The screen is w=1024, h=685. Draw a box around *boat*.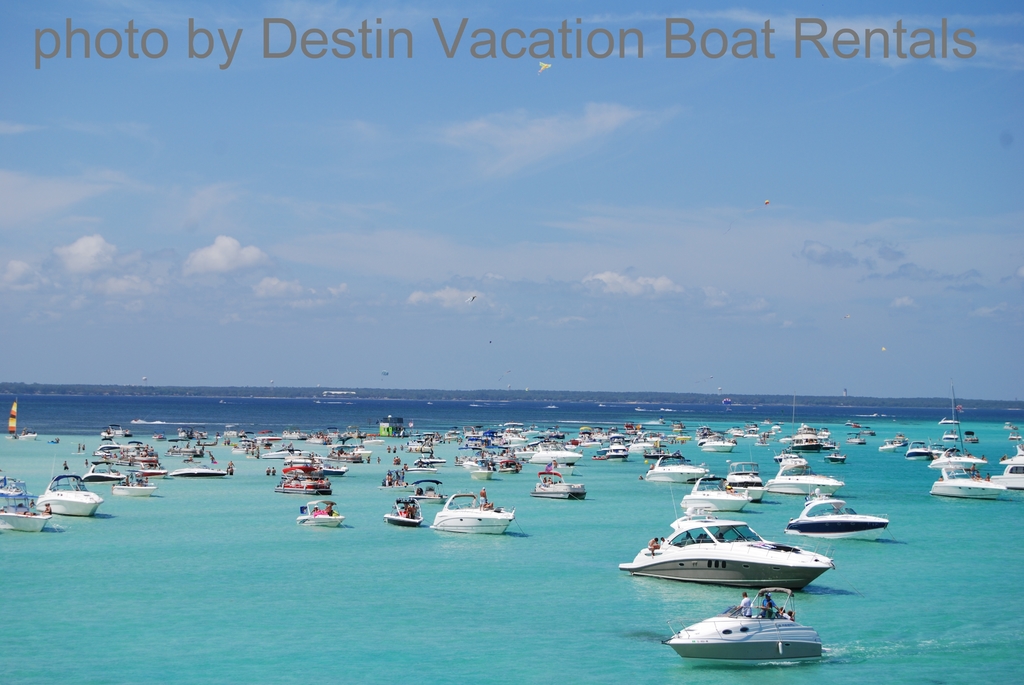
box=[499, 458, 524, 474].
